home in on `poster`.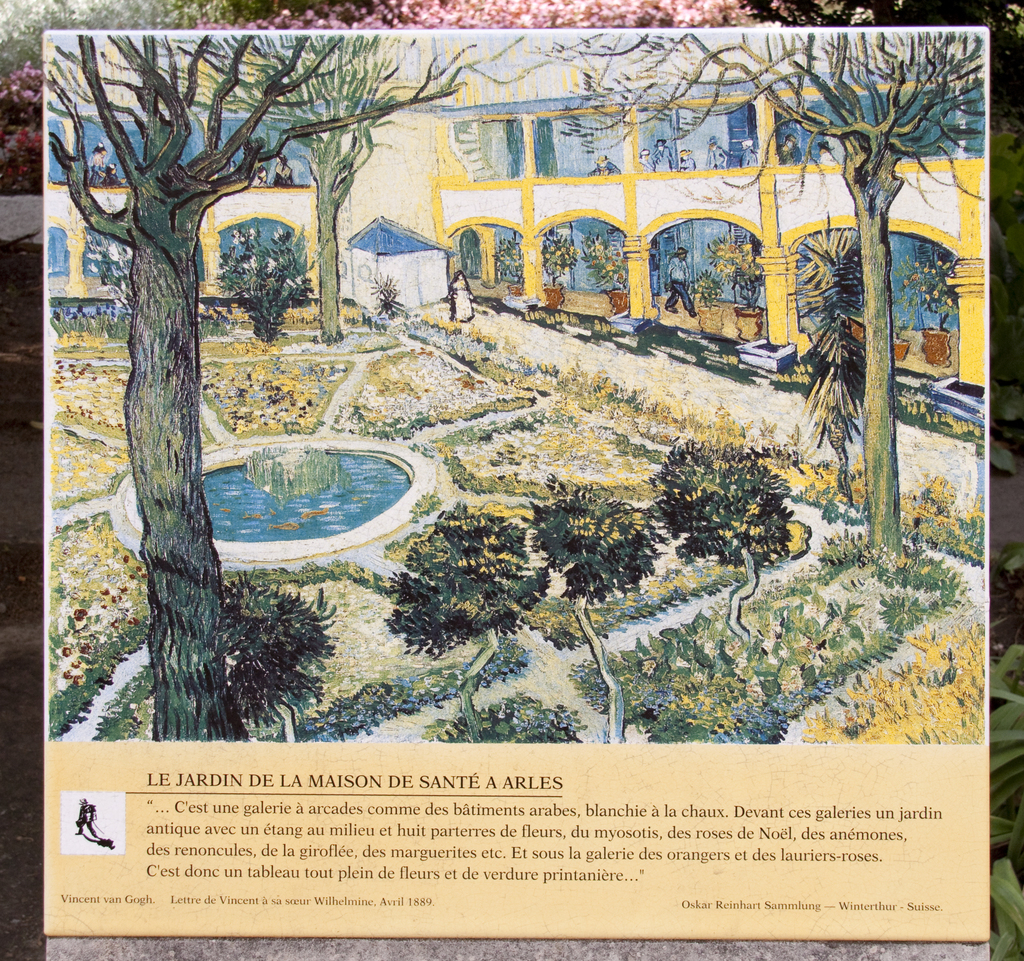
Homed in at {"x1": 42, "y1": 23, "x2": 987, "y2": 940}.
